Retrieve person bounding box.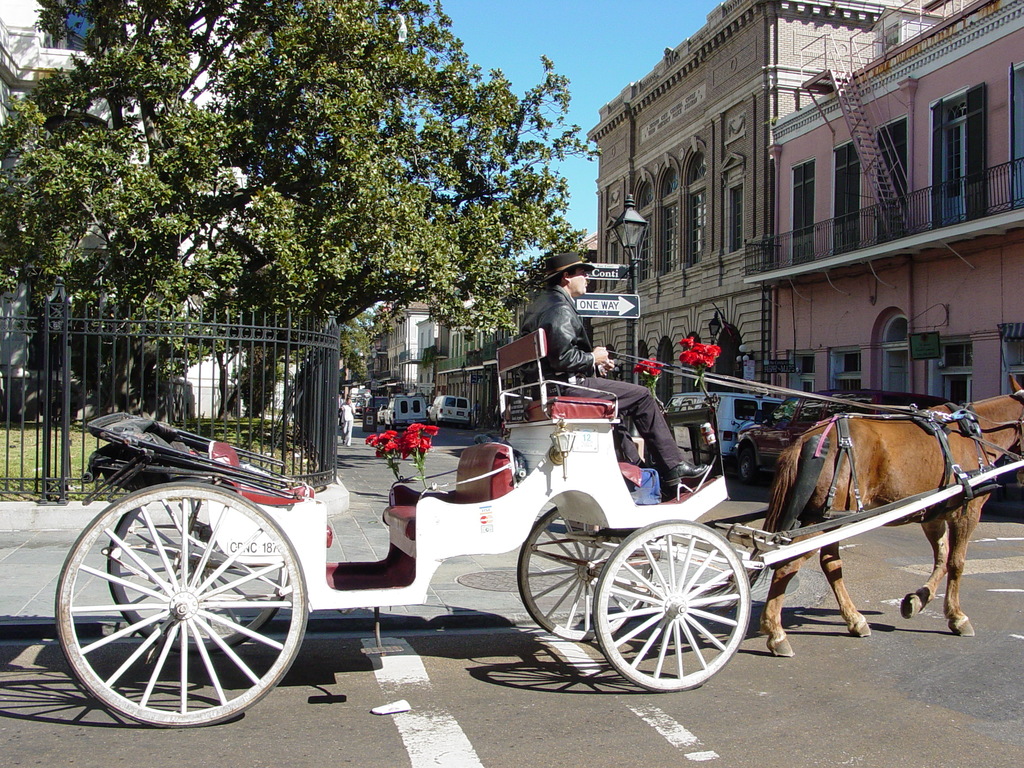
Bounding box: pyautogui.locateOnScreen(468, 399, 483, 429).
